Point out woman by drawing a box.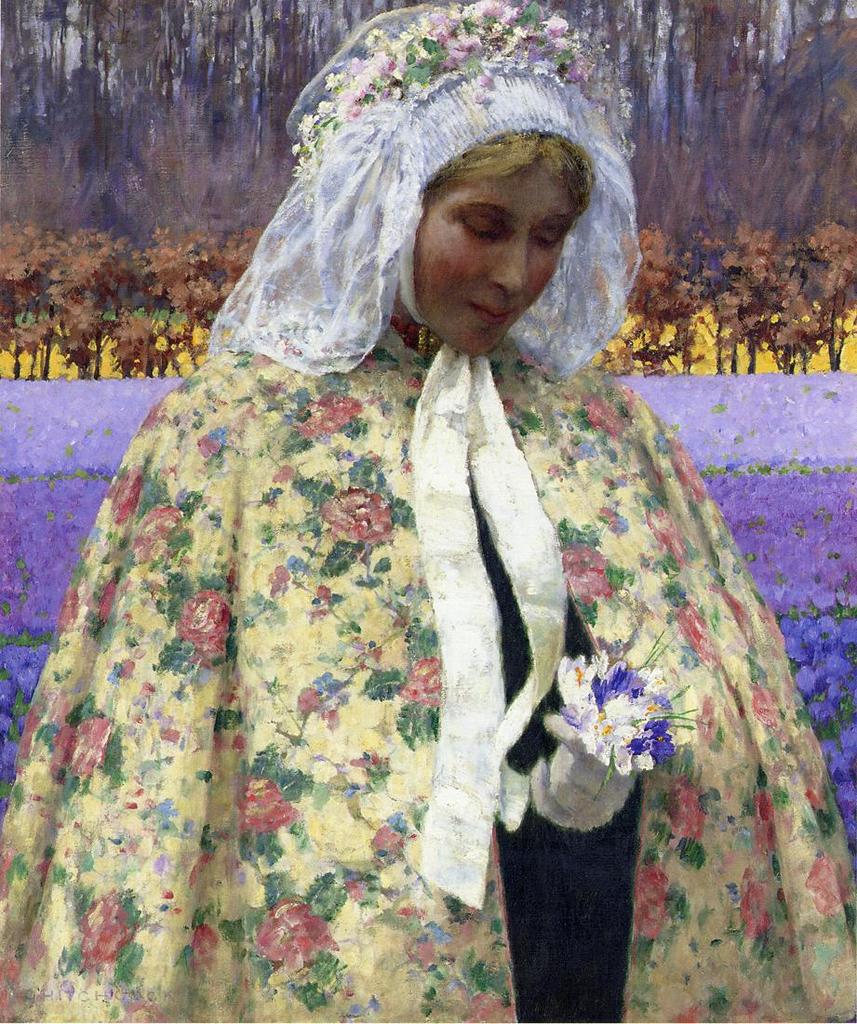
<bbox>24, 90, 773, 977</bbox>.
